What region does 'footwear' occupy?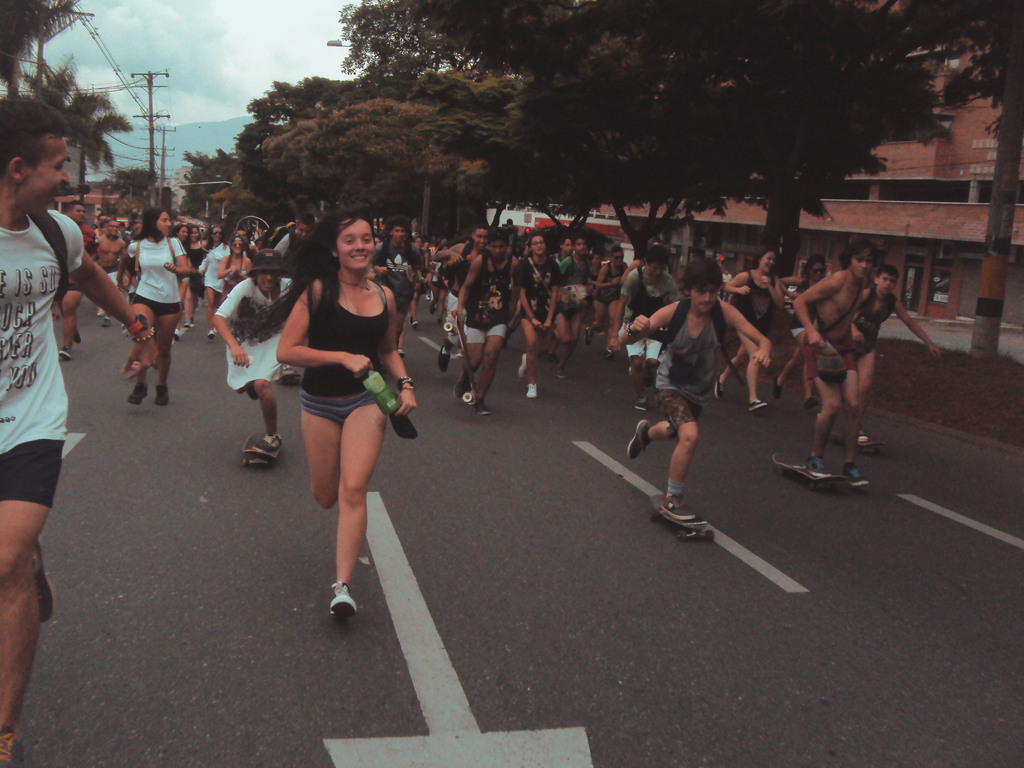
<region>664, 497, 701, 522</region>.
